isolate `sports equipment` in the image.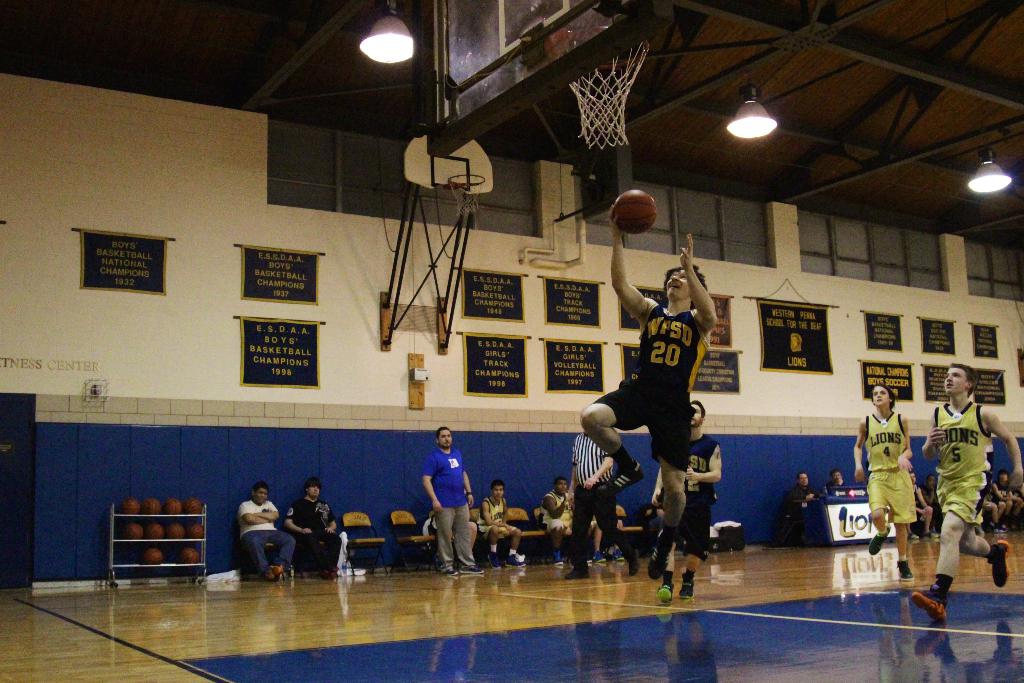
Isolated region: Rect(561, 38, 650, 152).
